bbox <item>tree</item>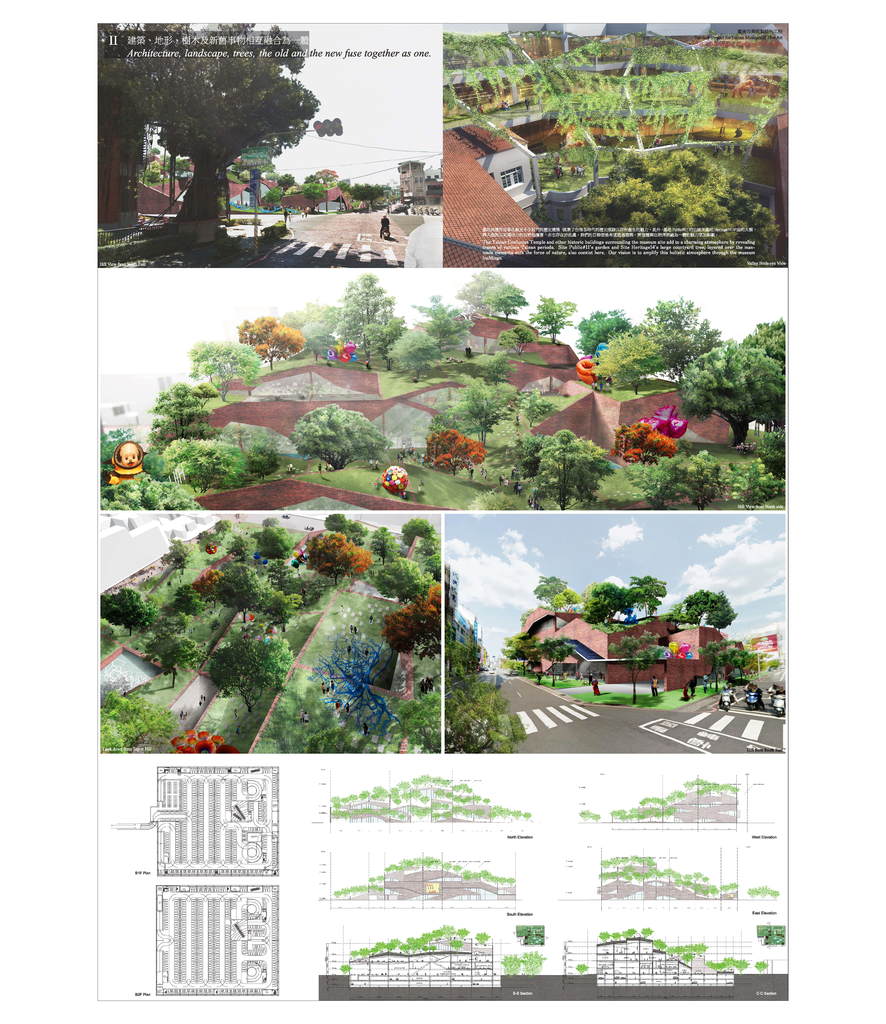
rect(334, 269, 398, 362)
